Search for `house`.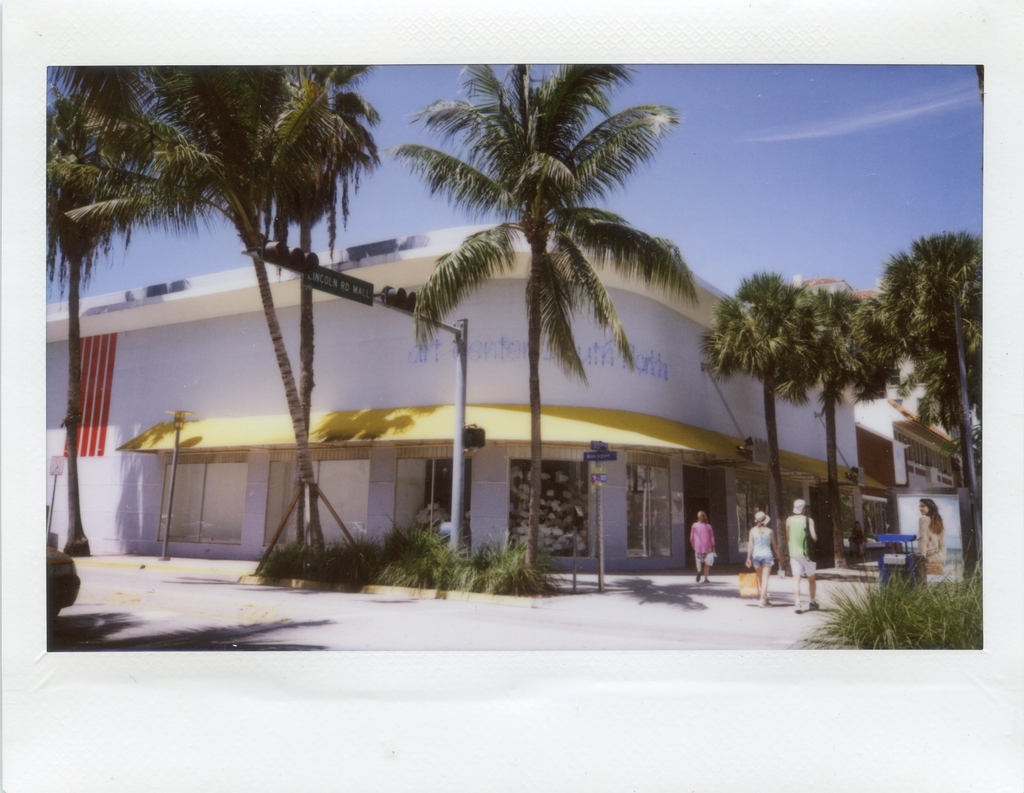
Found at locate(31, 64, 905, 610).
